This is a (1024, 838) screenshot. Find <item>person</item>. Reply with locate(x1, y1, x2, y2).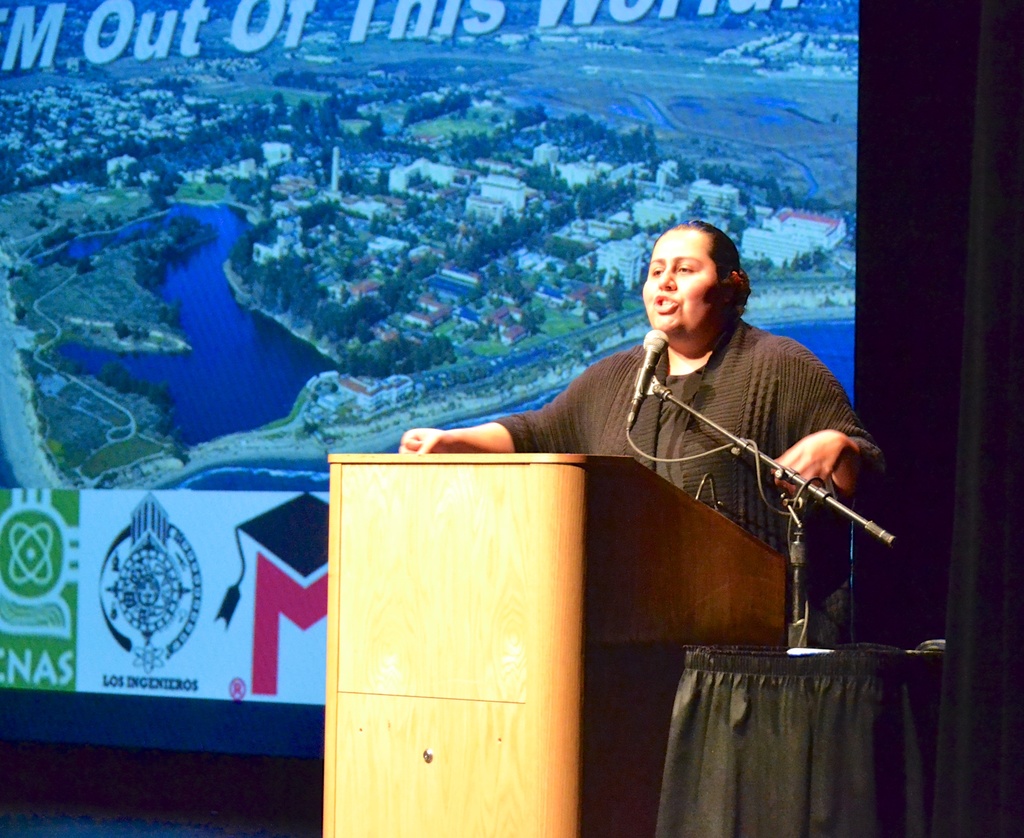
locate(454, 236, 883, 575).
